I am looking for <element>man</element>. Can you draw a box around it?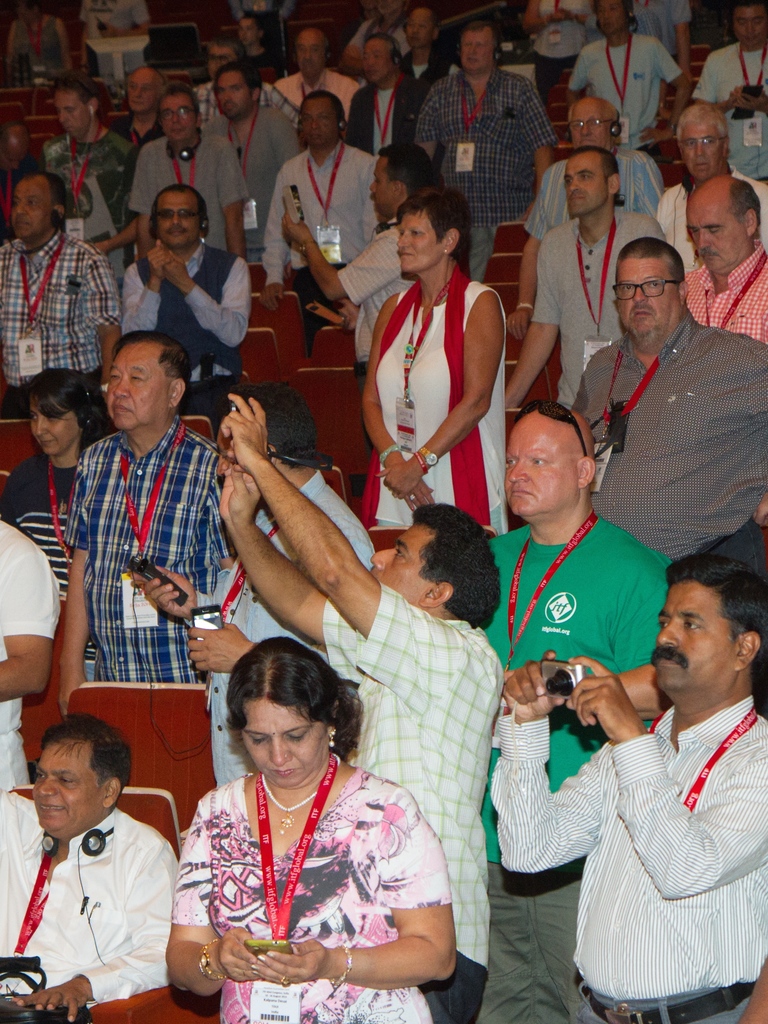
Sure, the bounding box is x1=120, y1=182, x2=254, y2=445.
